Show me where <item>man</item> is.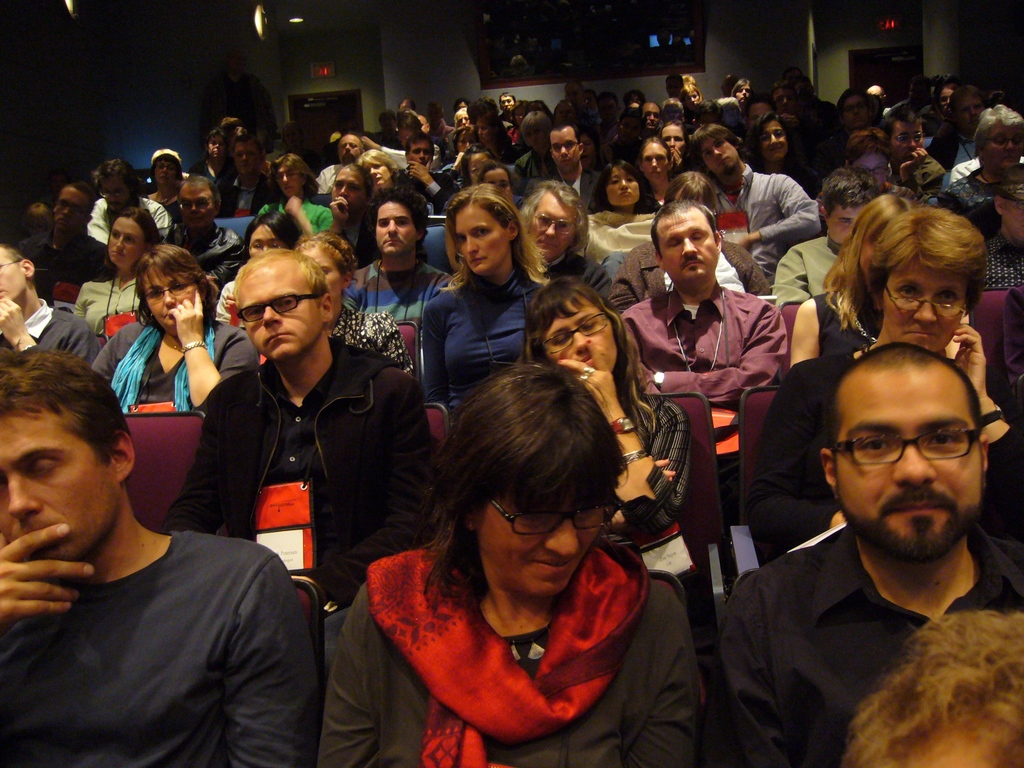
<item>man</item> is at 669/113/816/285.
